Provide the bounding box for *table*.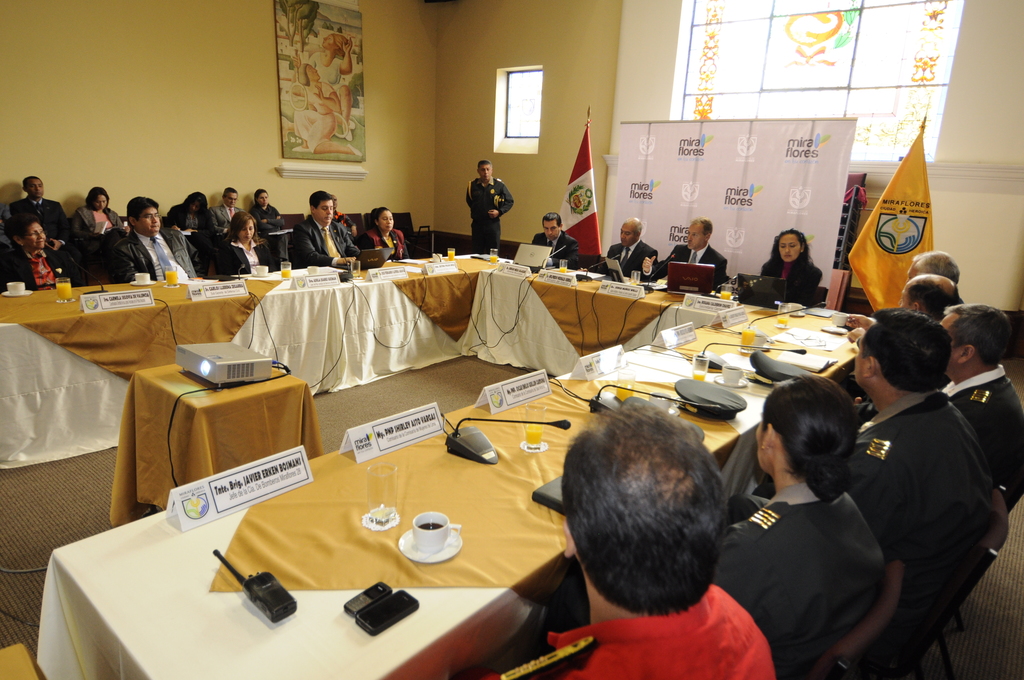
[left=109, top=358, right=325, bottom=527].
